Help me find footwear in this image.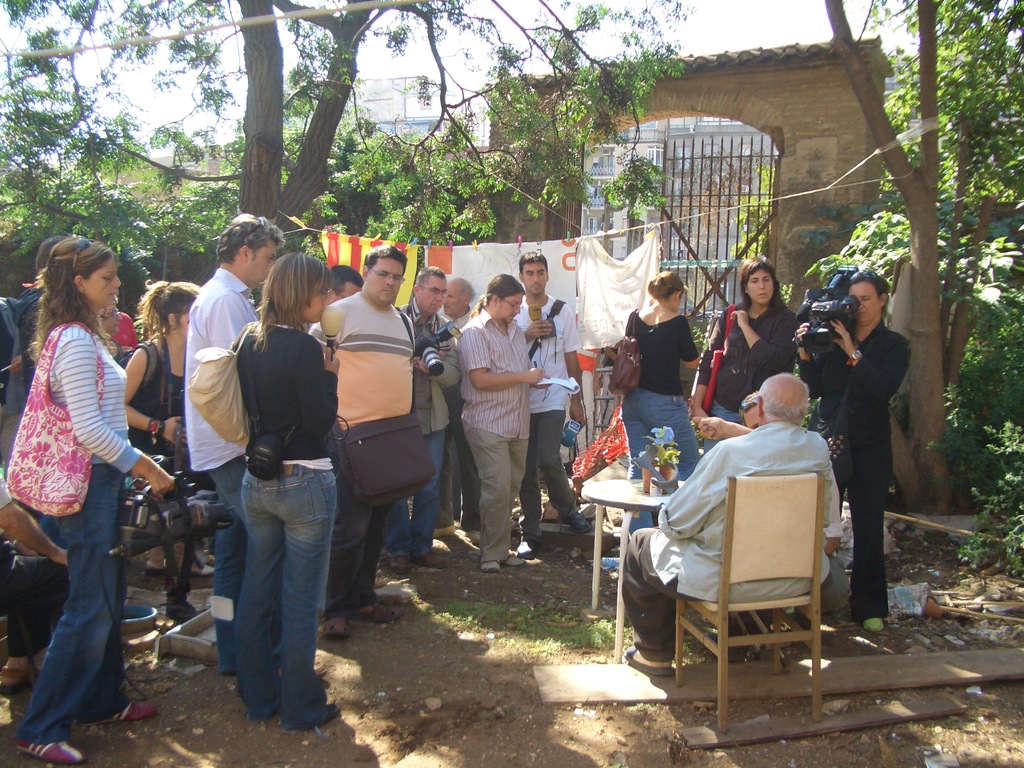
Found it: (703, 631, 745, 663).
